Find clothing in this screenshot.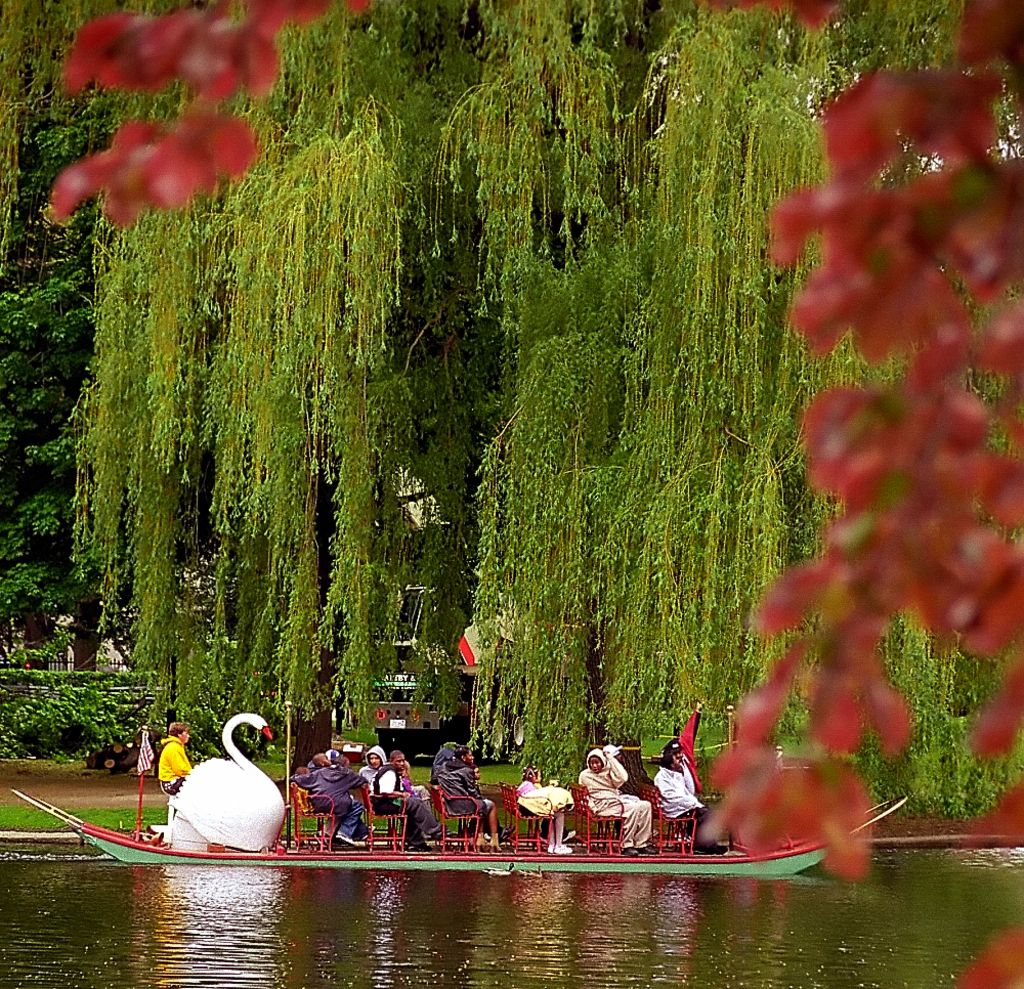
The bounding box for clothing is region(157, 737, 193, 793).
